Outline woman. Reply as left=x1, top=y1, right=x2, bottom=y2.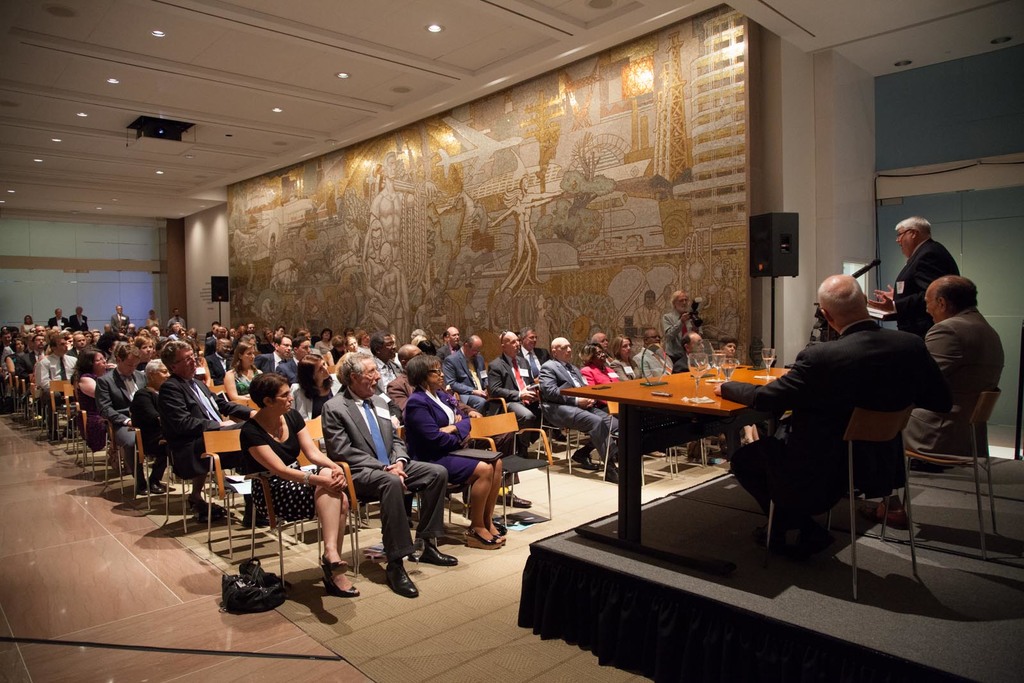
left=241, top=373, right=360, bottom=594.
